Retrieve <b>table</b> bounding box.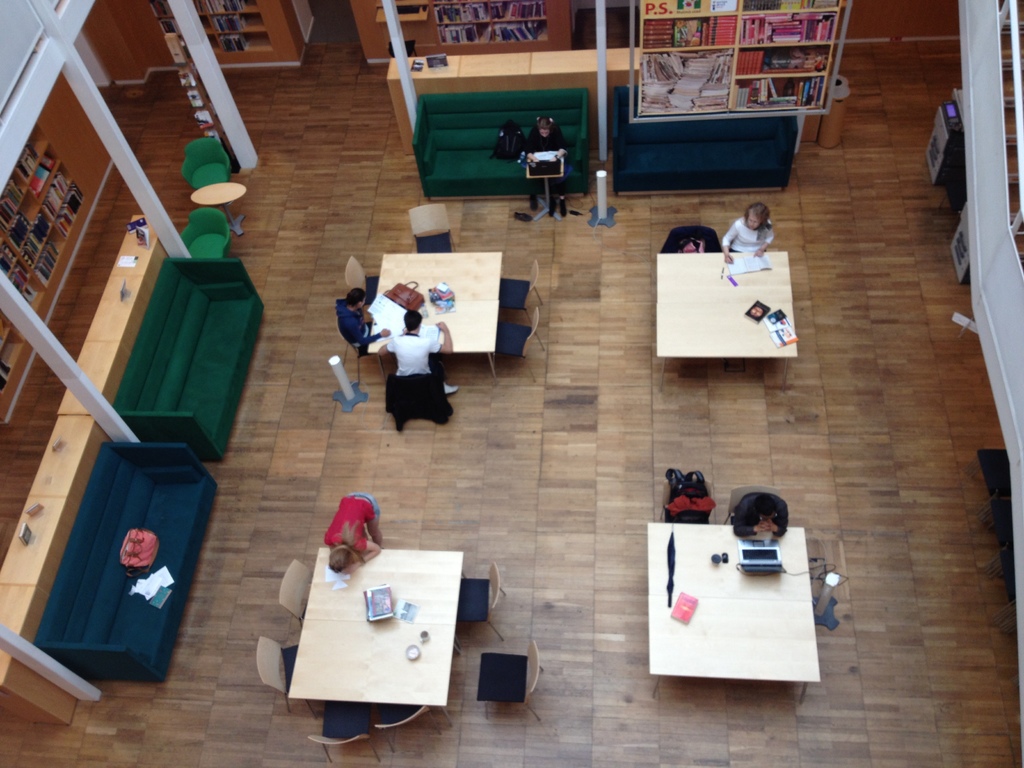
Bounding box: region(366, 252, 504, 382).
